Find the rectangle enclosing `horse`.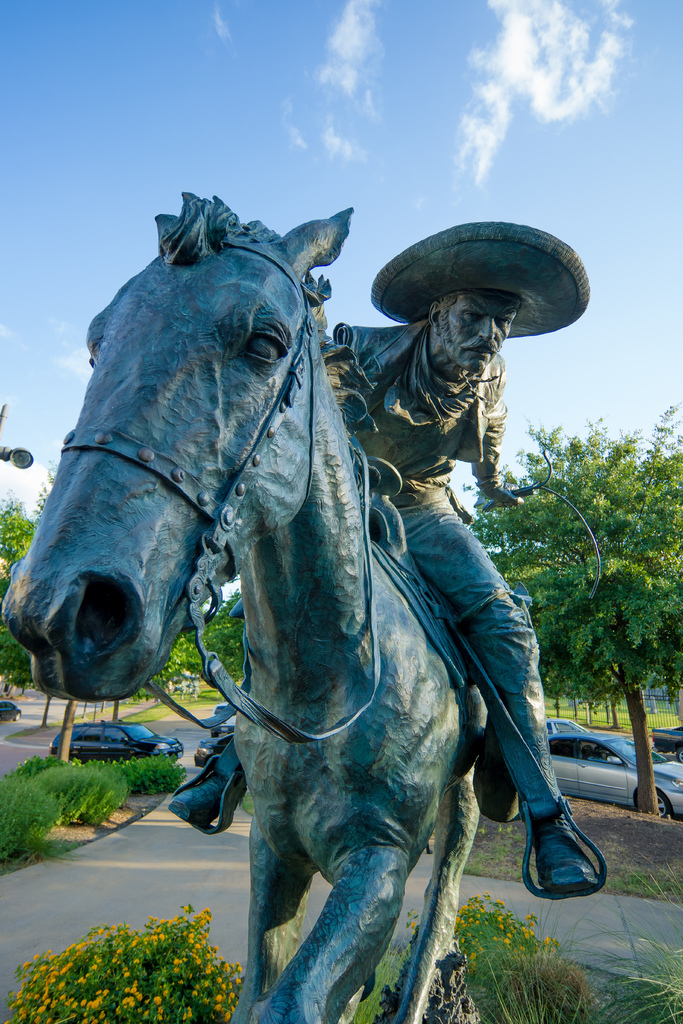
(left=0, top=188, right=481, bottom=1023).
